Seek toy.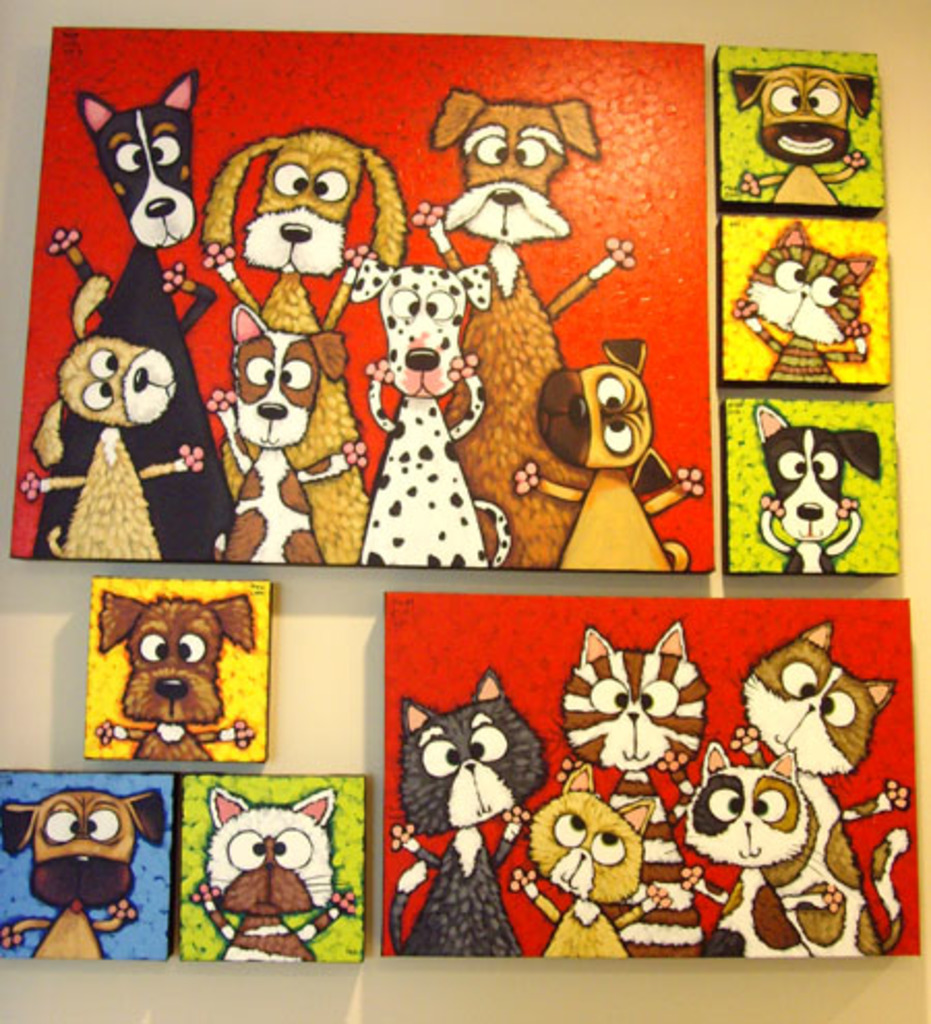
<region>348, 248, 519, 571</region>.
